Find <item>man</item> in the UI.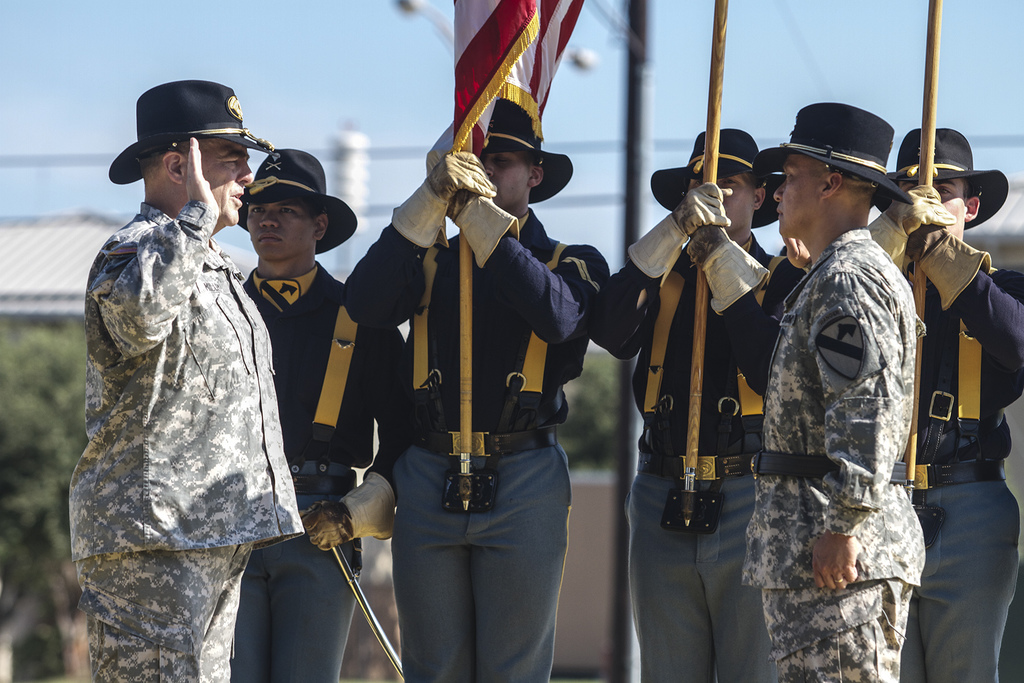
UI element at bbox=(867, 128, 1023, 682).
